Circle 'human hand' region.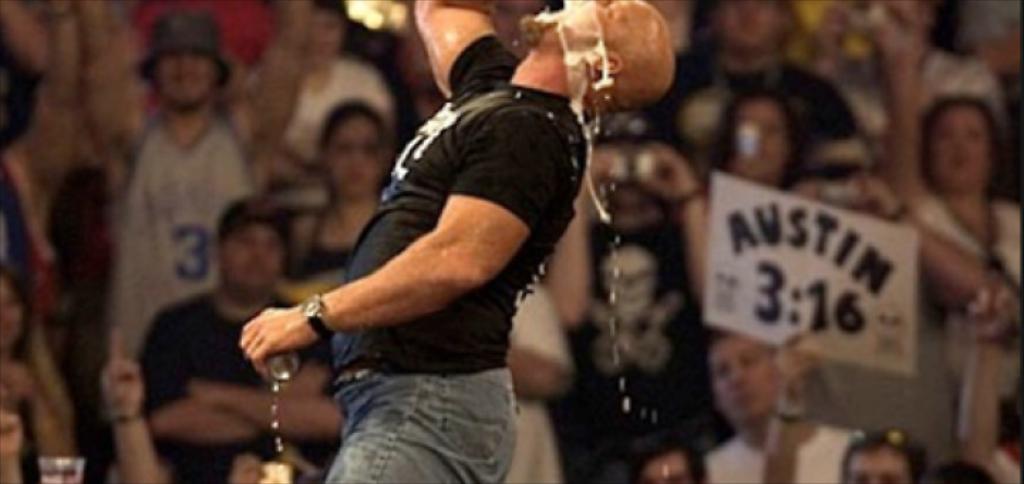
Region: region(188, 379, 232, 406).
